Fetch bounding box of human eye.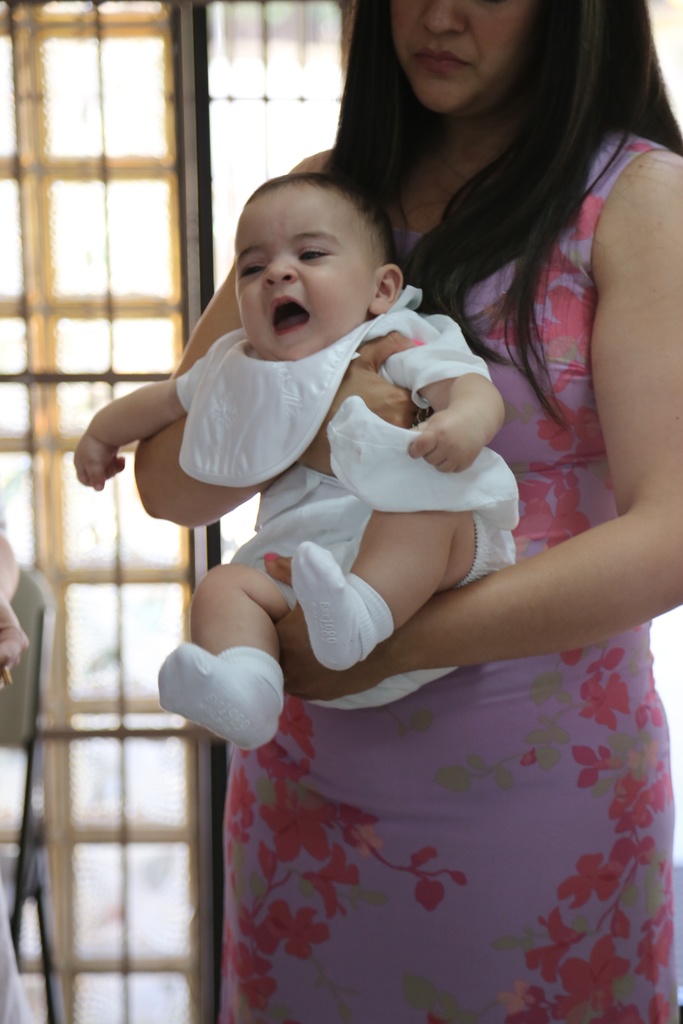
Bbox: <box>238,261,265,282</box>.
